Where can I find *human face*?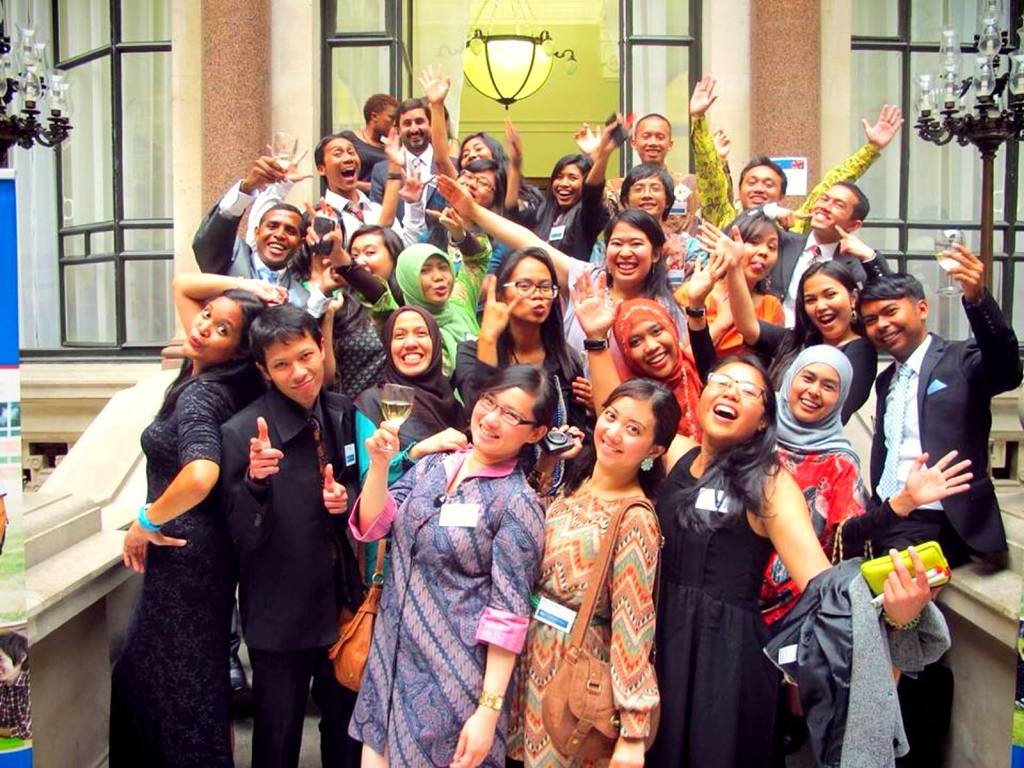
You can find it at (399, 104, 429, 145).
